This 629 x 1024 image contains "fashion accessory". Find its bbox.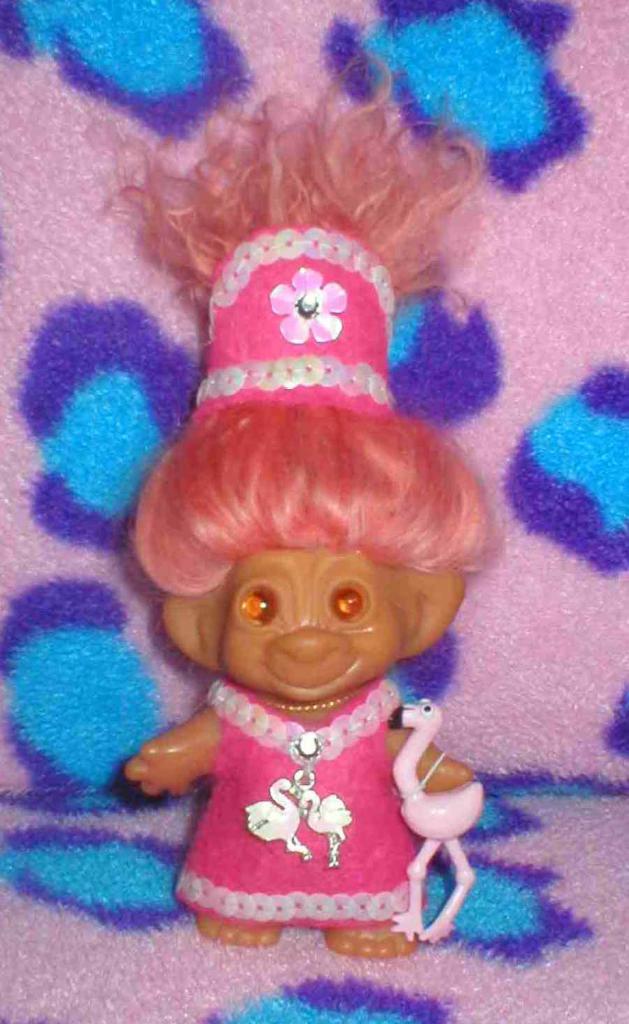
<region>201, 673, 406, 867</region>.
